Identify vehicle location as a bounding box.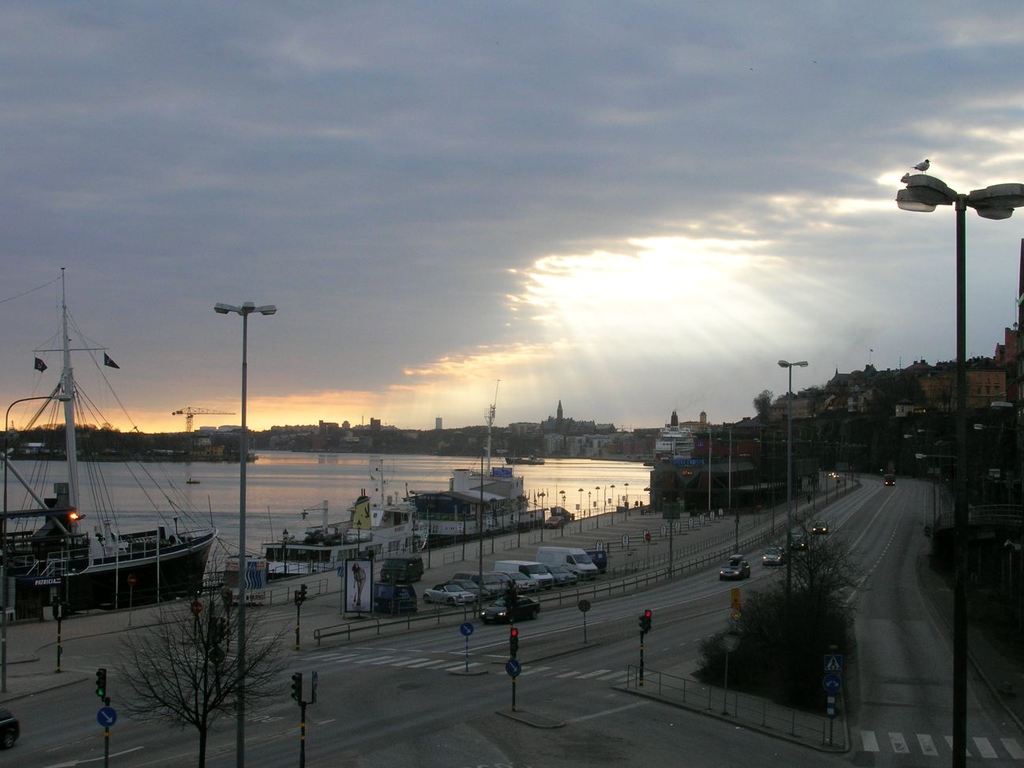
box=[12, 286, 205, 639].
